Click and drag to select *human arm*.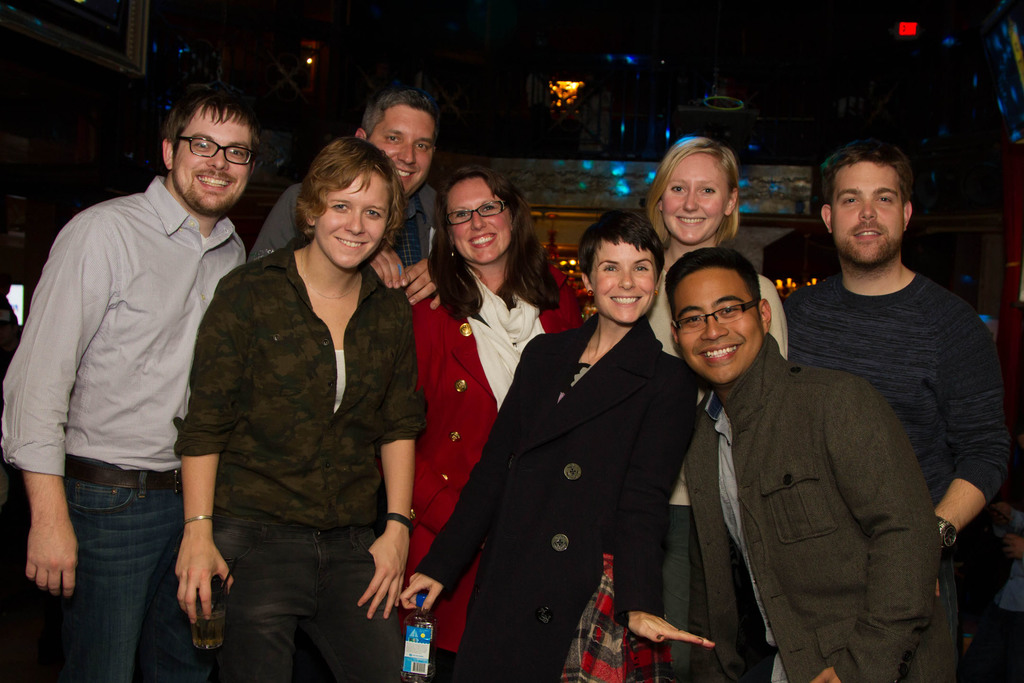
Selection: bbox=[808, 369, 934, 682].
